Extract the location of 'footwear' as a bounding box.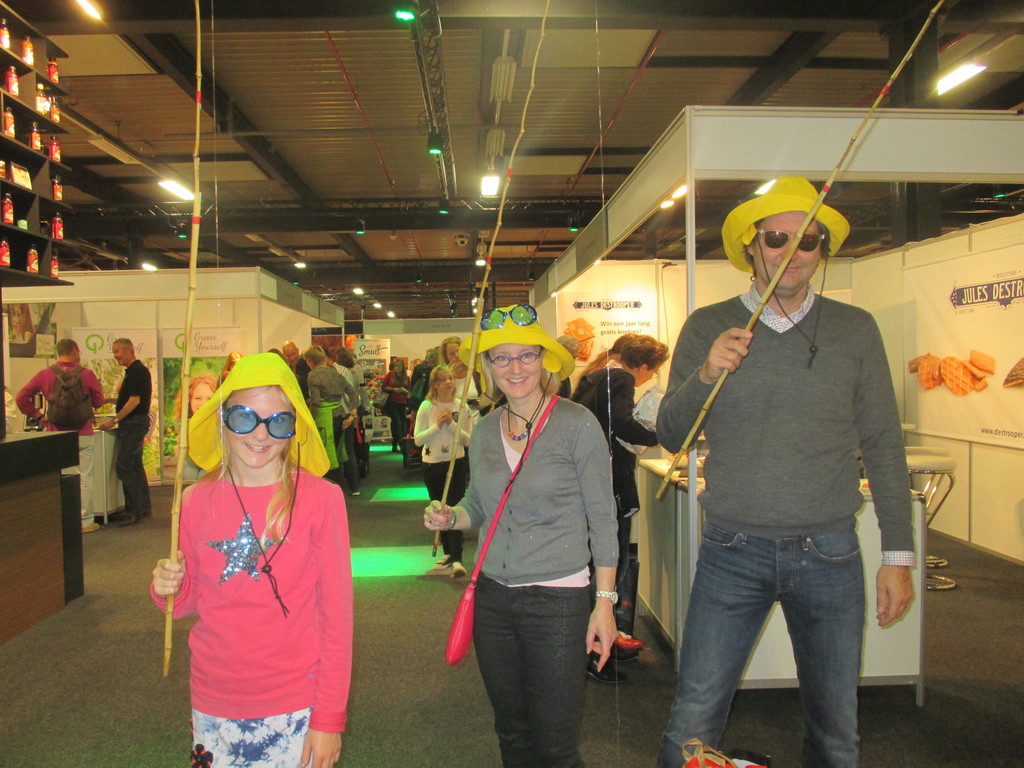
x1=353, y1=490, x2=362, y2=499.
